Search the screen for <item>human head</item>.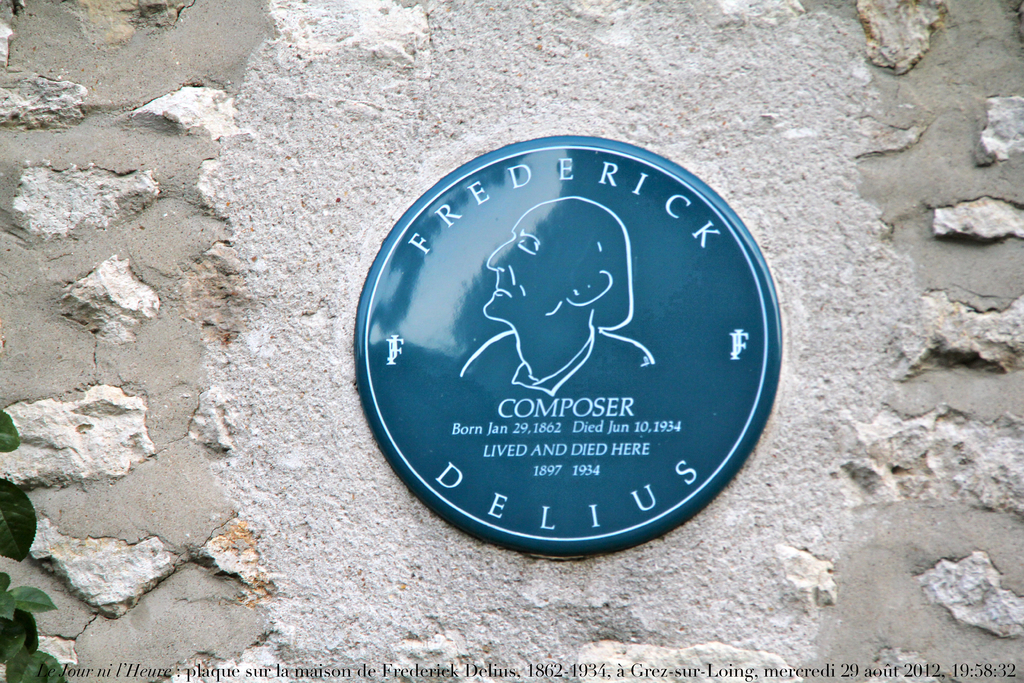
Found at BBox(480, 193, 636, 325).
